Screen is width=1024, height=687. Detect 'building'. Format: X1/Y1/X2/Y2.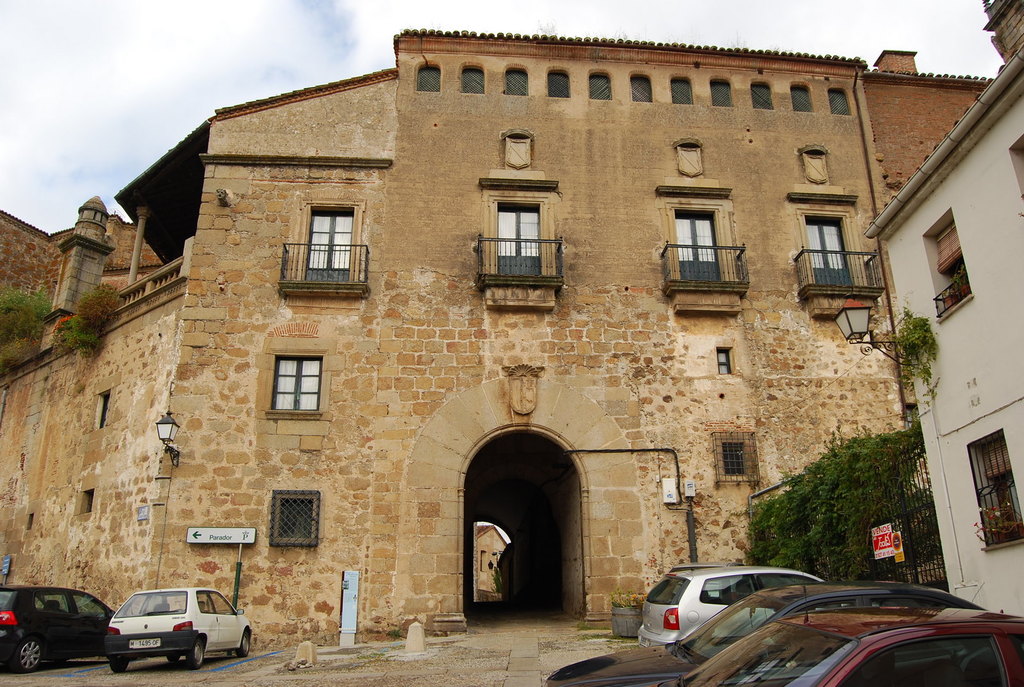
0/0/1011/657.
